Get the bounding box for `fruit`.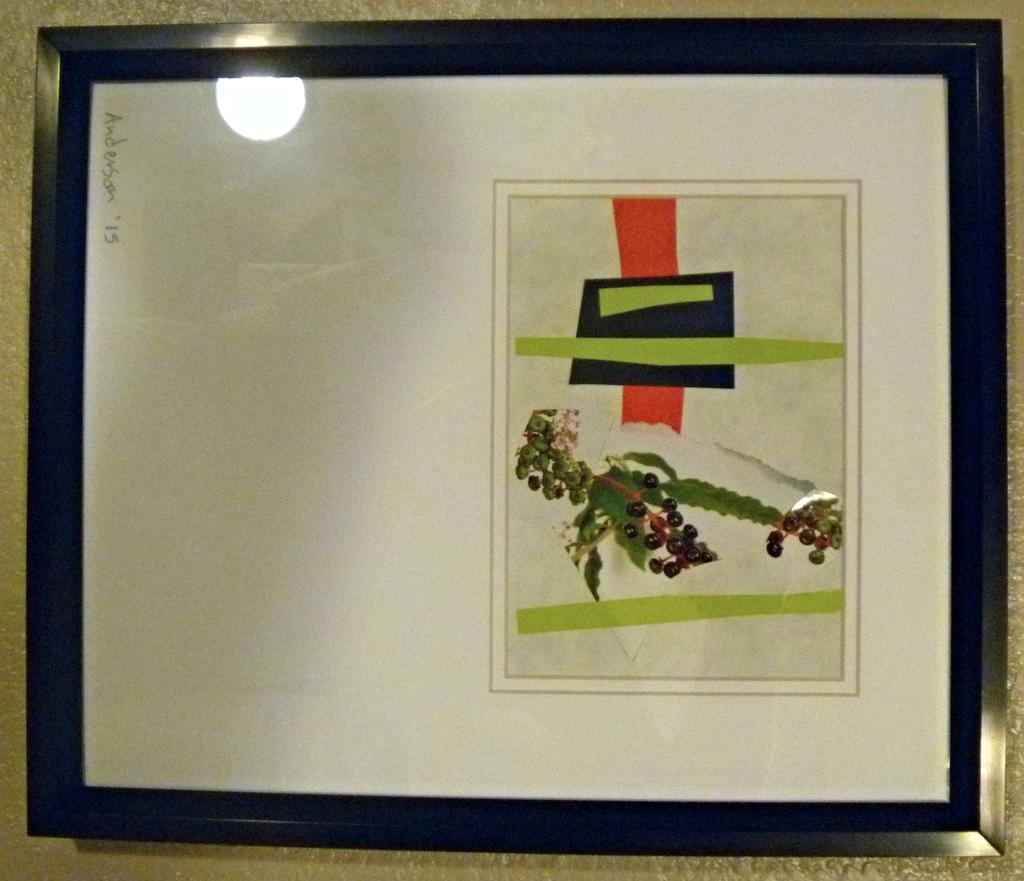
box(529, 473, 542, 492).
